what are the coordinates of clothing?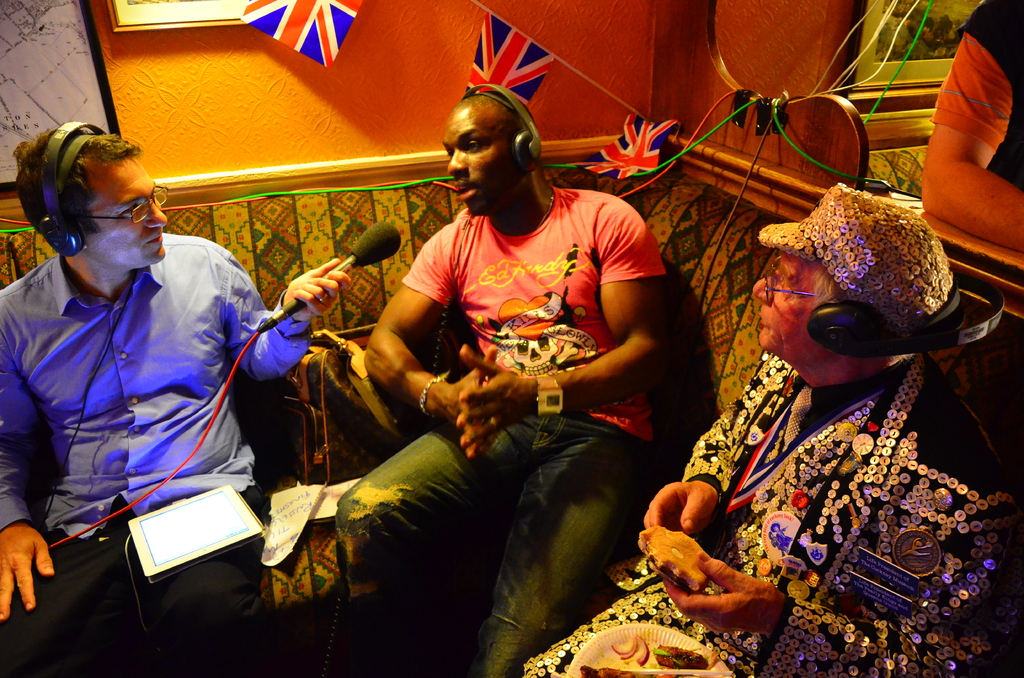
22, 175, 289, 581.
